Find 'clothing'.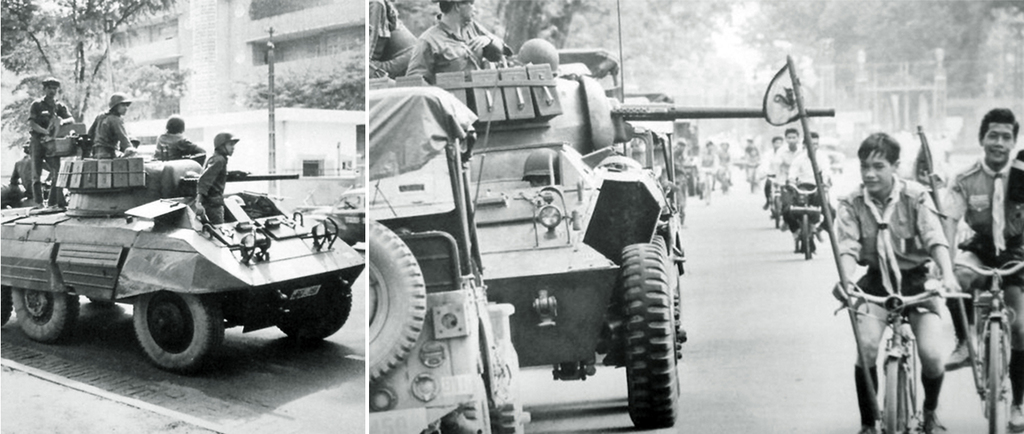
pyautogui.locateOnScreen(82, 110, 131, 180).
